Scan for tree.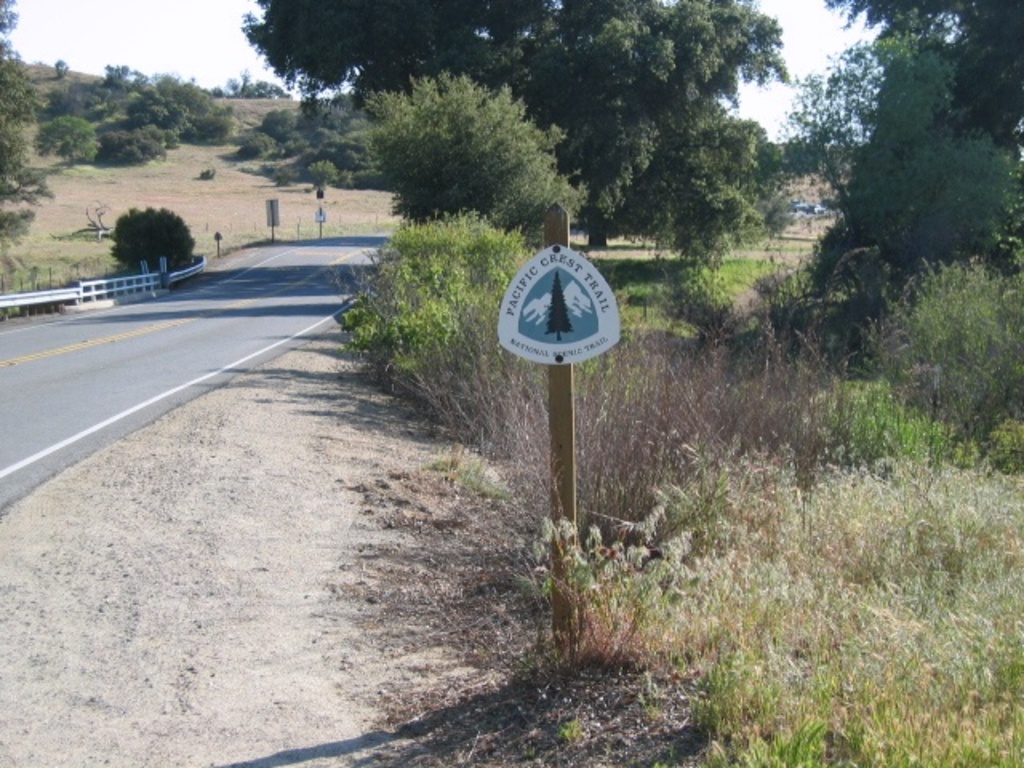
Scan result: pyautogui.locateOnScreen(37, 118, 96, 163).
